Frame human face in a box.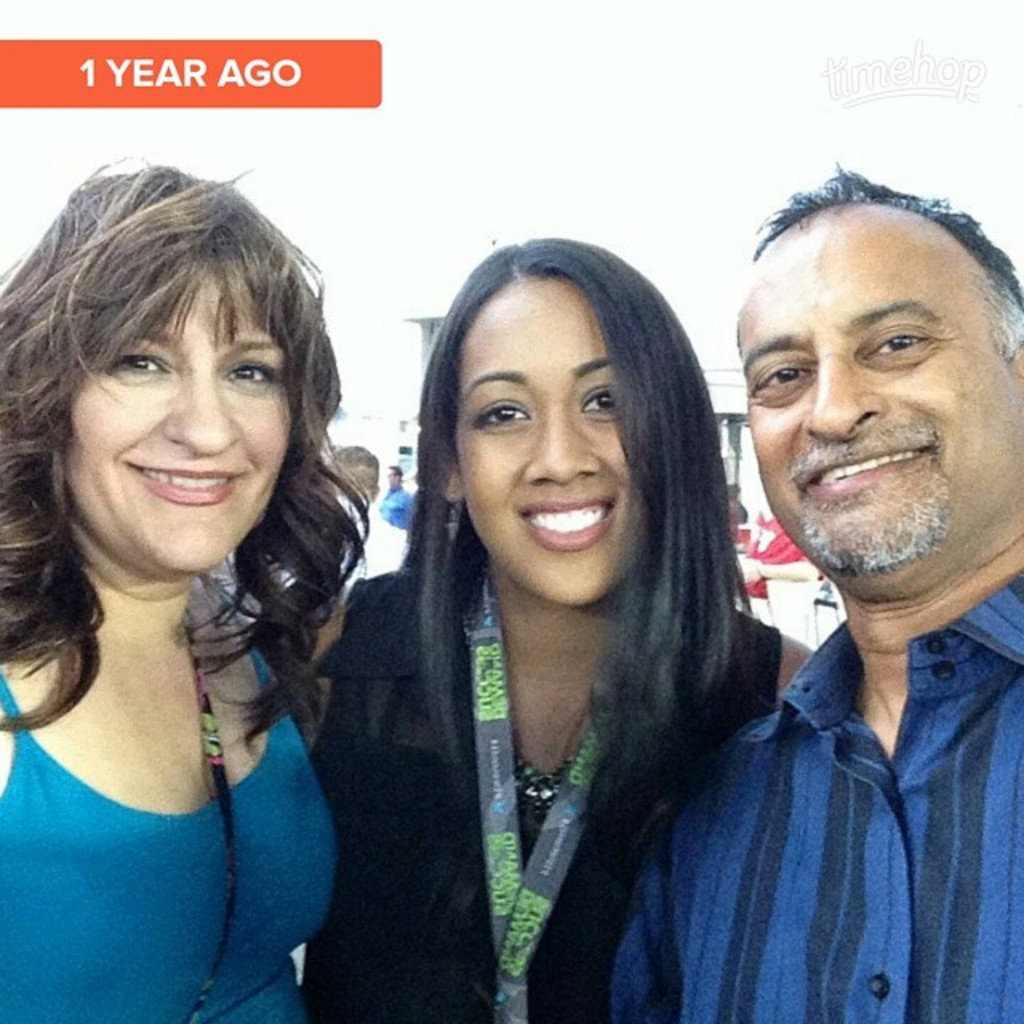
{"left": 59, "top": 280, "right": 293, "bottom": 578}.
